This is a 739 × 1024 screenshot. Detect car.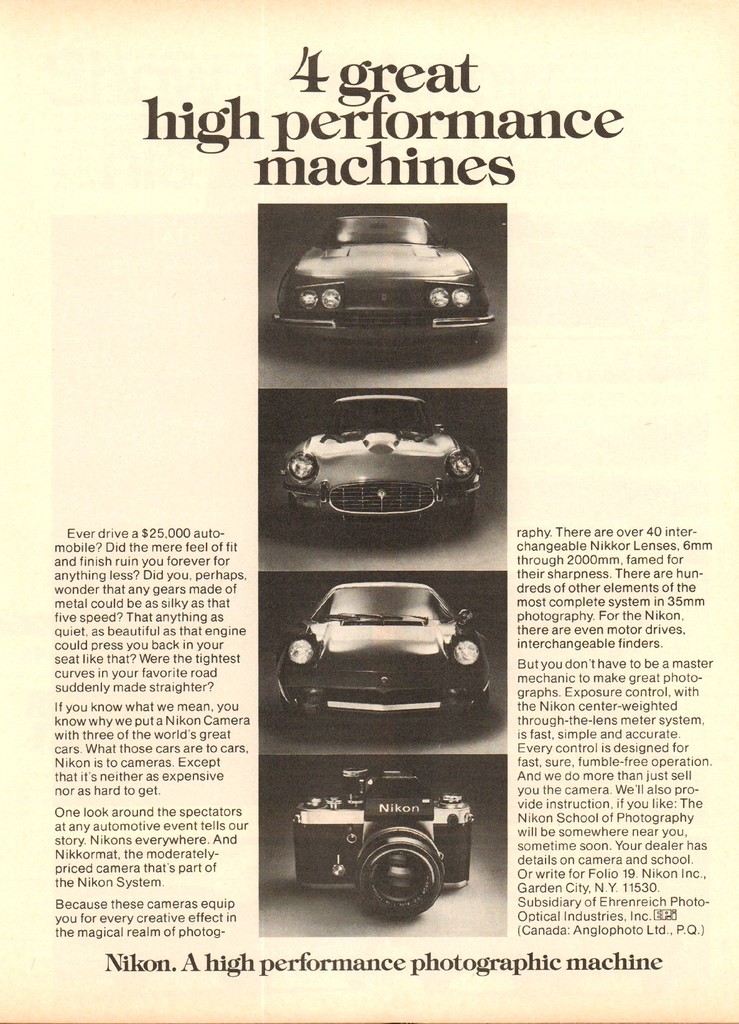
BBox(274, 216, 498, 342).
